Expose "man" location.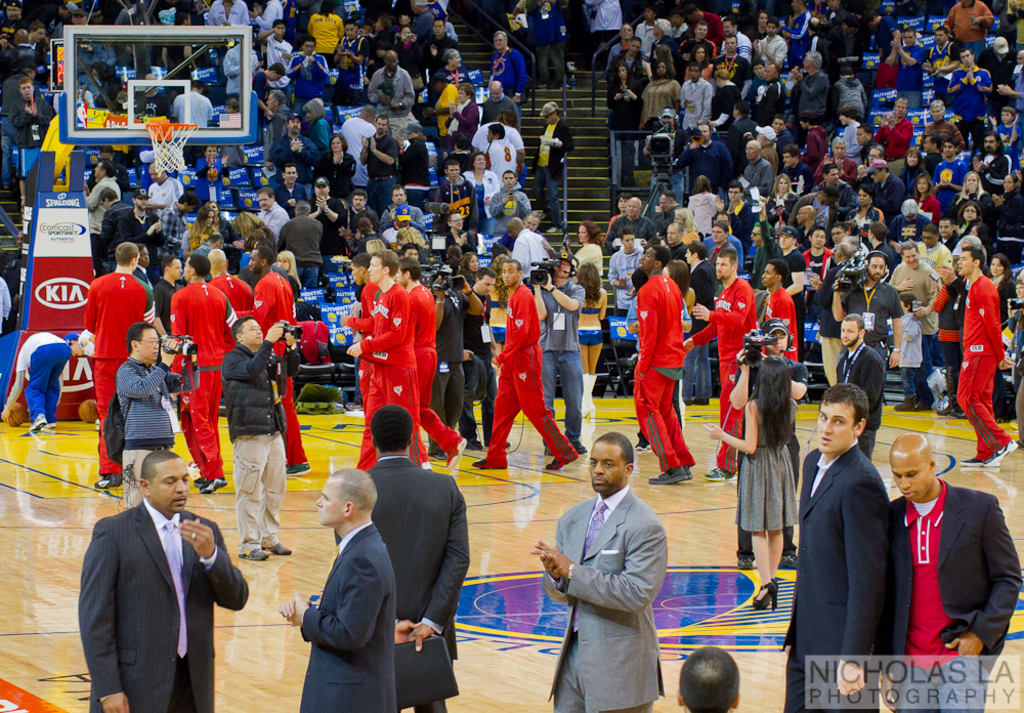
Exposed at left=344, top=100, right=378, bottom=196.
